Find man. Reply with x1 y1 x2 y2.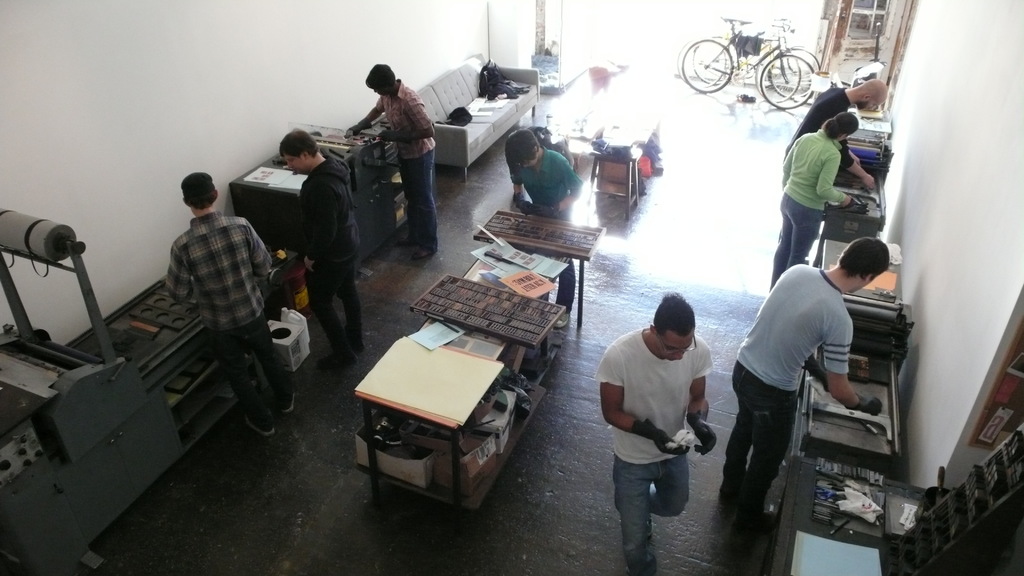
491 116 580 330.
